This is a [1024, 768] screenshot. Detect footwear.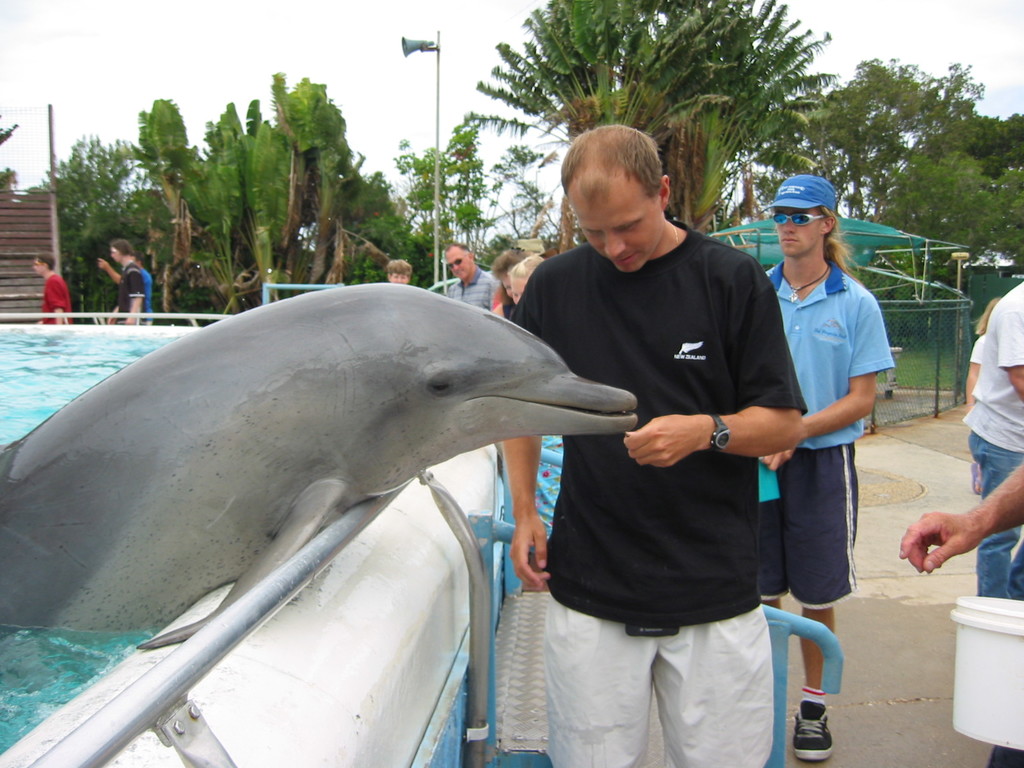
pyautogui.locateOnScreen(794, 698, 835, 765).
